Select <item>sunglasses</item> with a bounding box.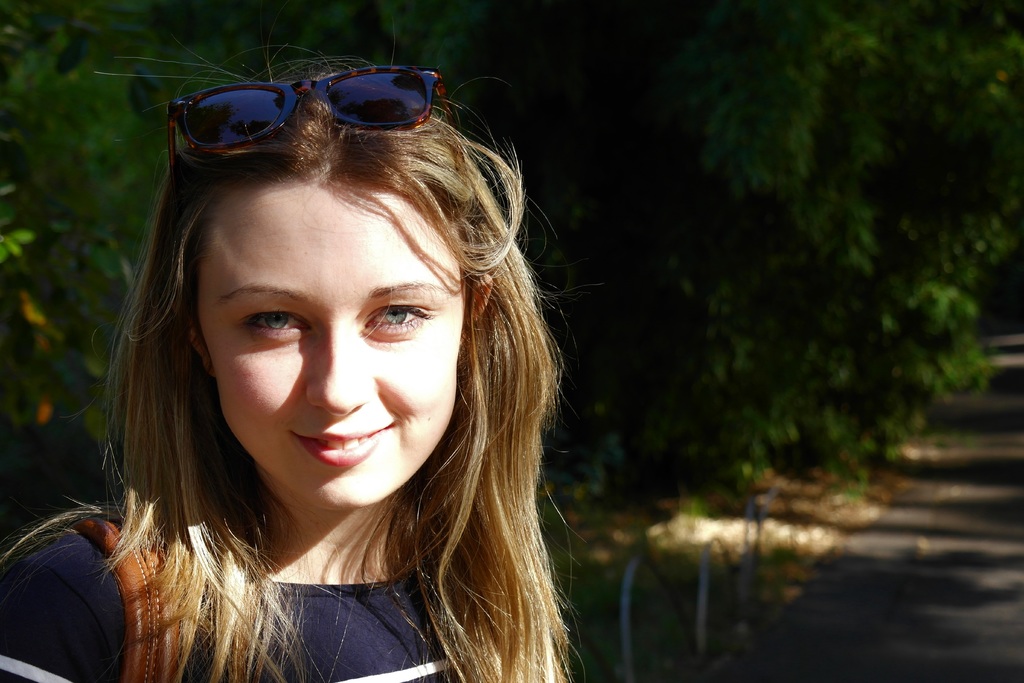
[166,65,445,156].
